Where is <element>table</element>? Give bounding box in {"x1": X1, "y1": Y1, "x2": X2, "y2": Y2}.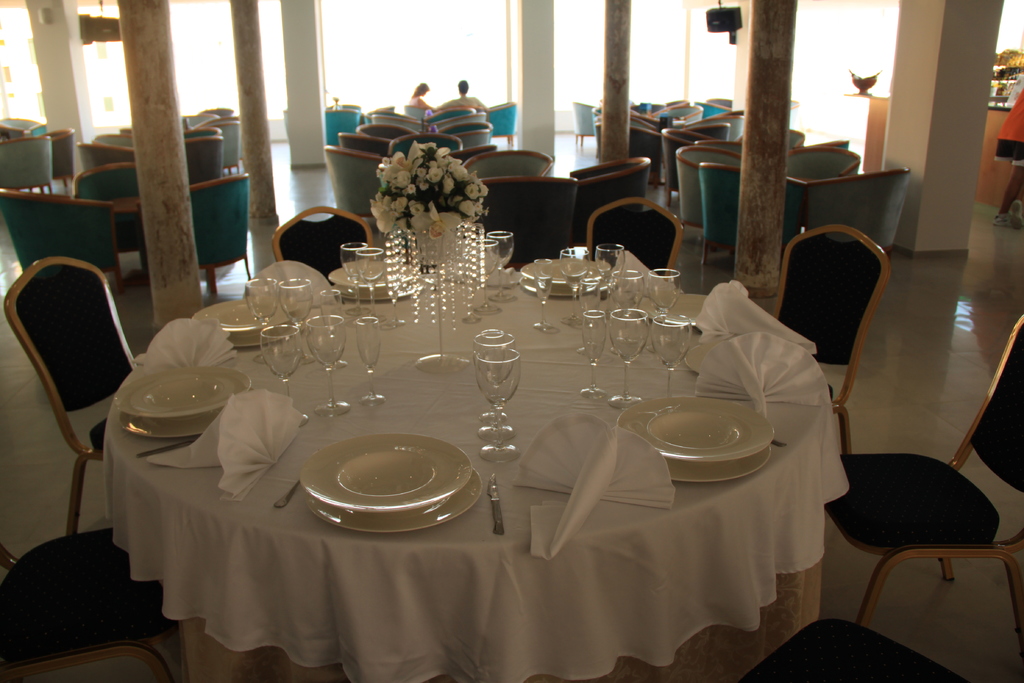
{"x1": 847, "y1": 94, "x2": 1023, "y2": 215}.
